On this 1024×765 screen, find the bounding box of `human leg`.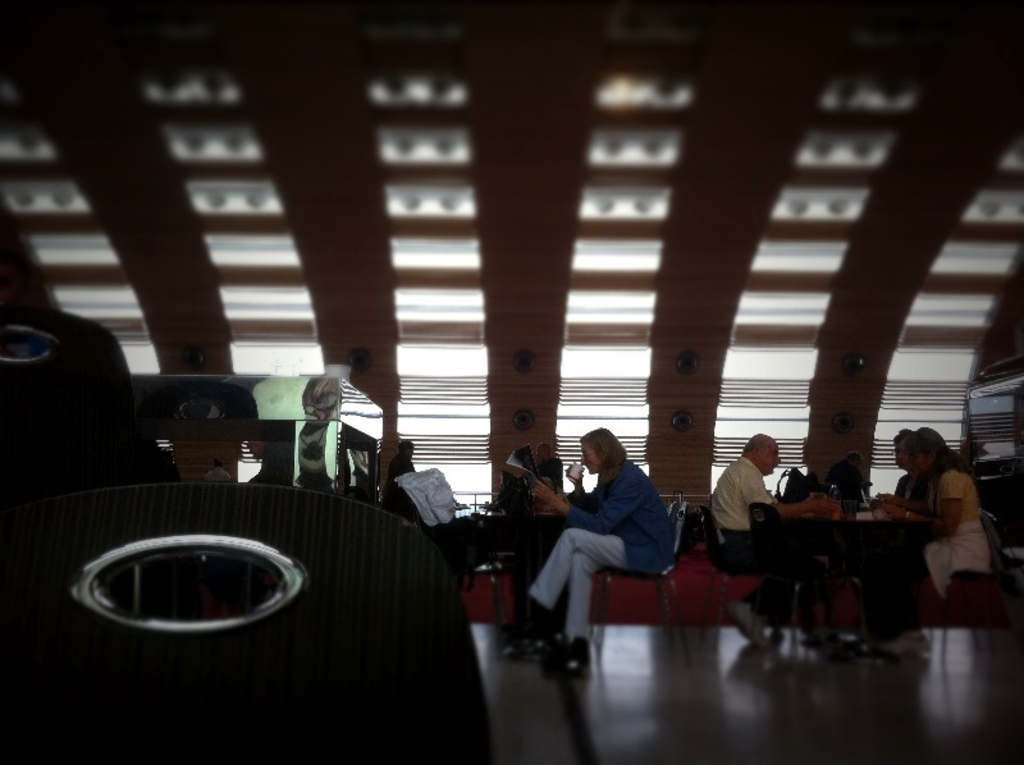
Bounding box: [x1=544, y1=535, x2=635, y2=638].
